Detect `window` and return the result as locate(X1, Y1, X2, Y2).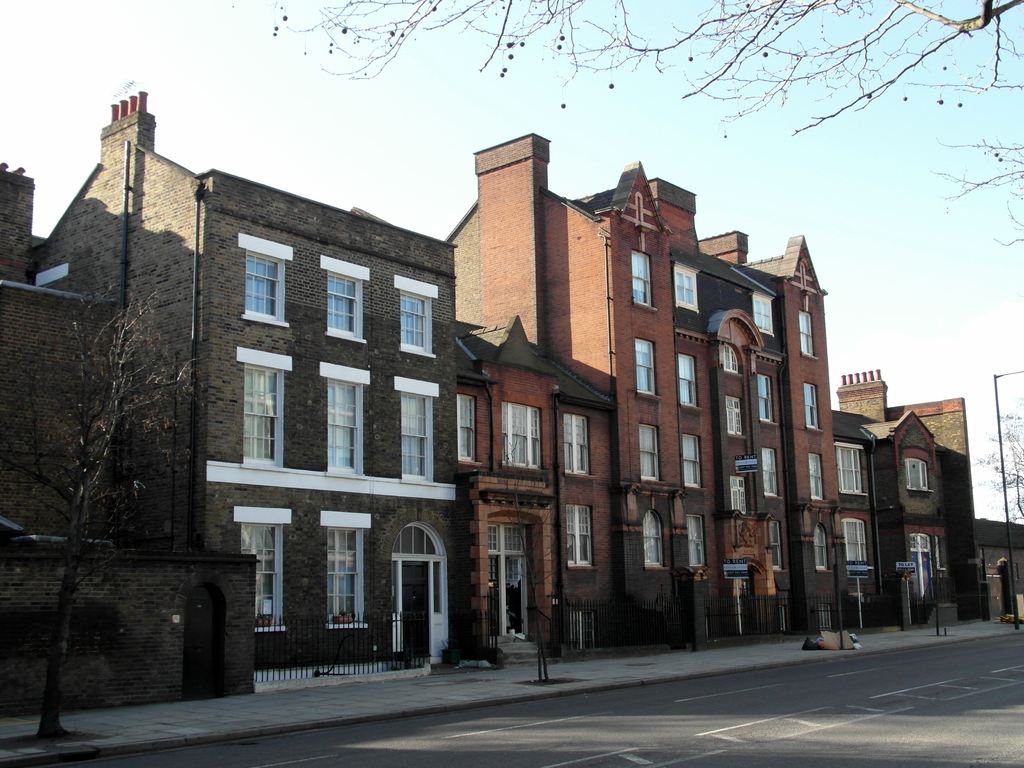
locate(787, 303, 818, 364).
